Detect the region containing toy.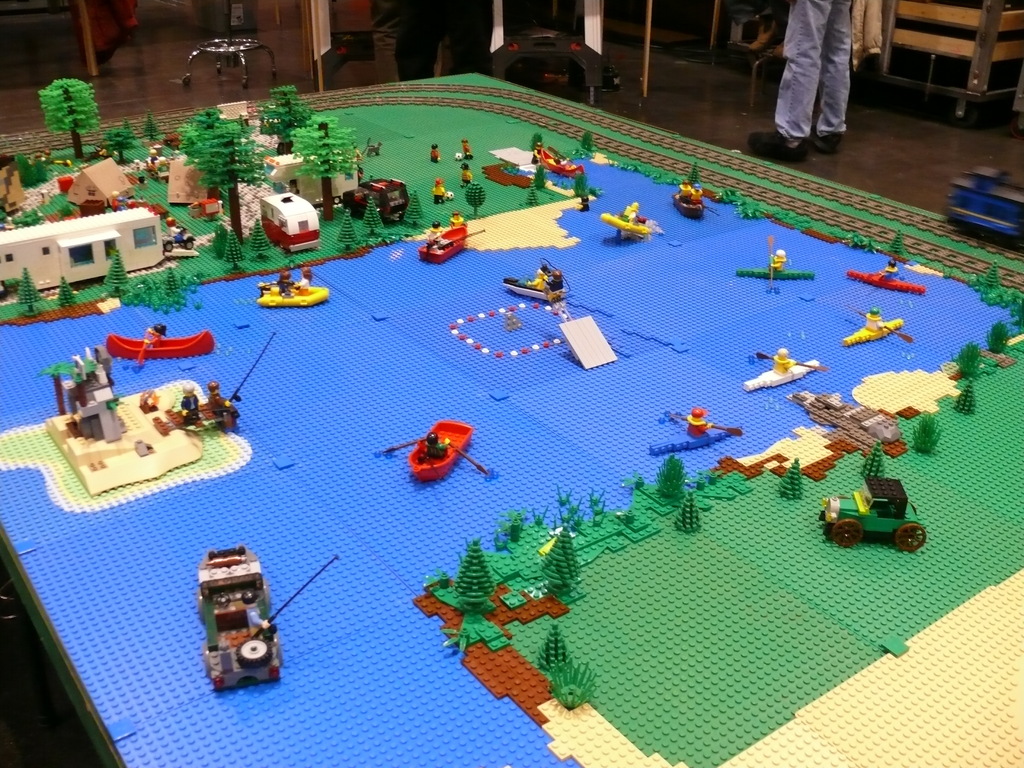
56, 271, 83, 310.
